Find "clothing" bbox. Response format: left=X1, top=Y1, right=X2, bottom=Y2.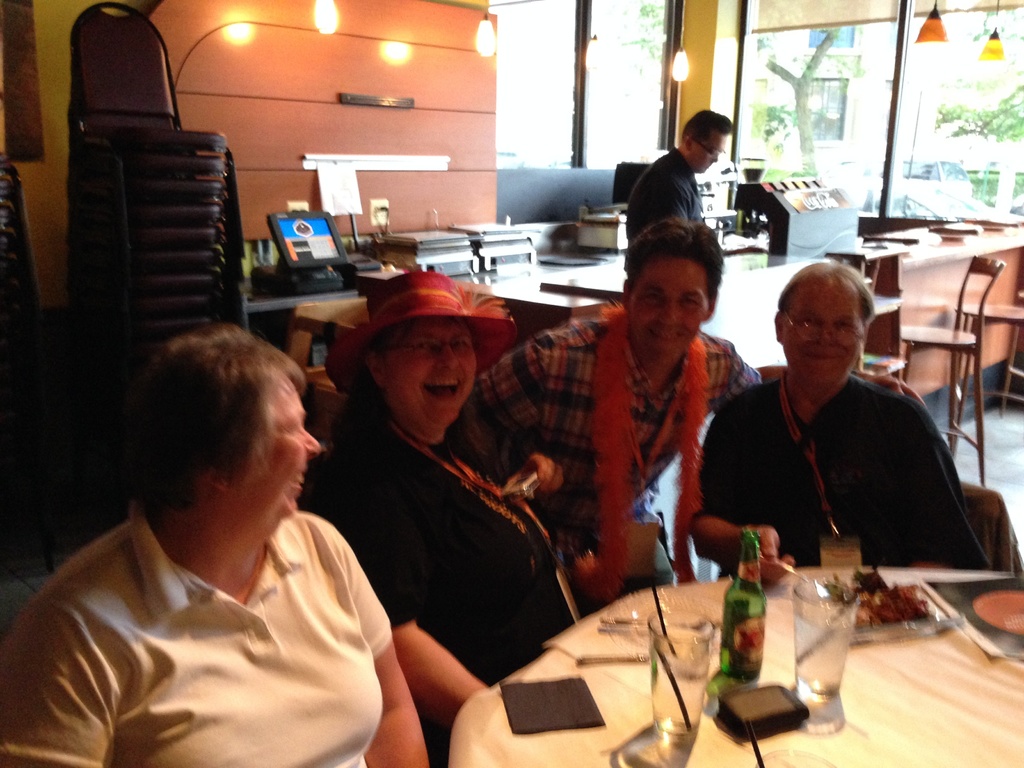
left=625, top=149, right=705, bottom=244.
